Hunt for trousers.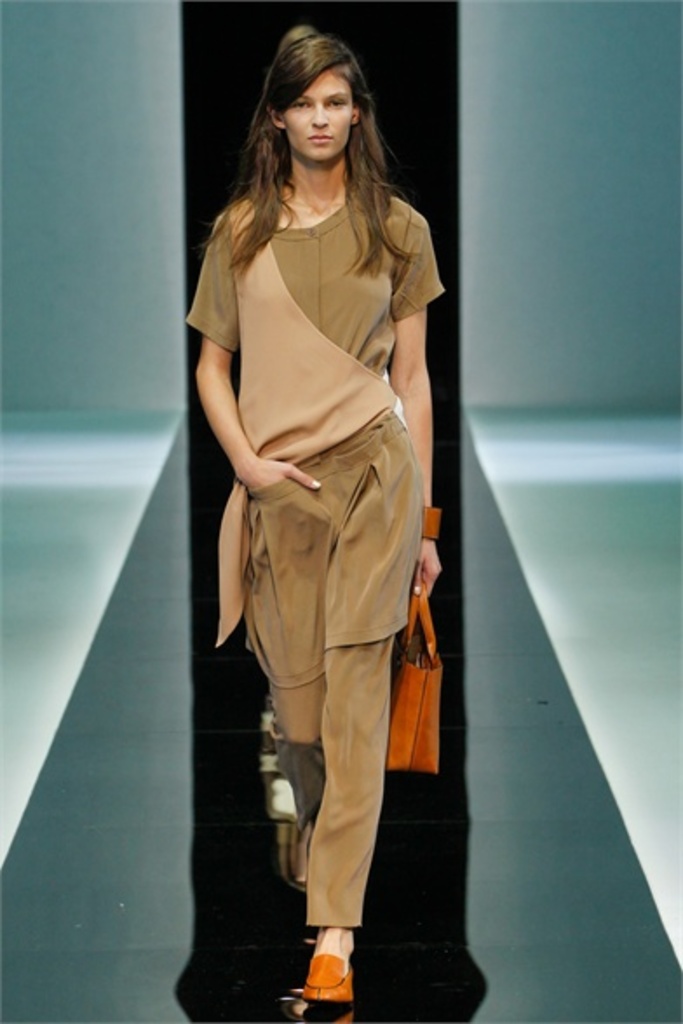
Hunted down at 244,458,416,965.
